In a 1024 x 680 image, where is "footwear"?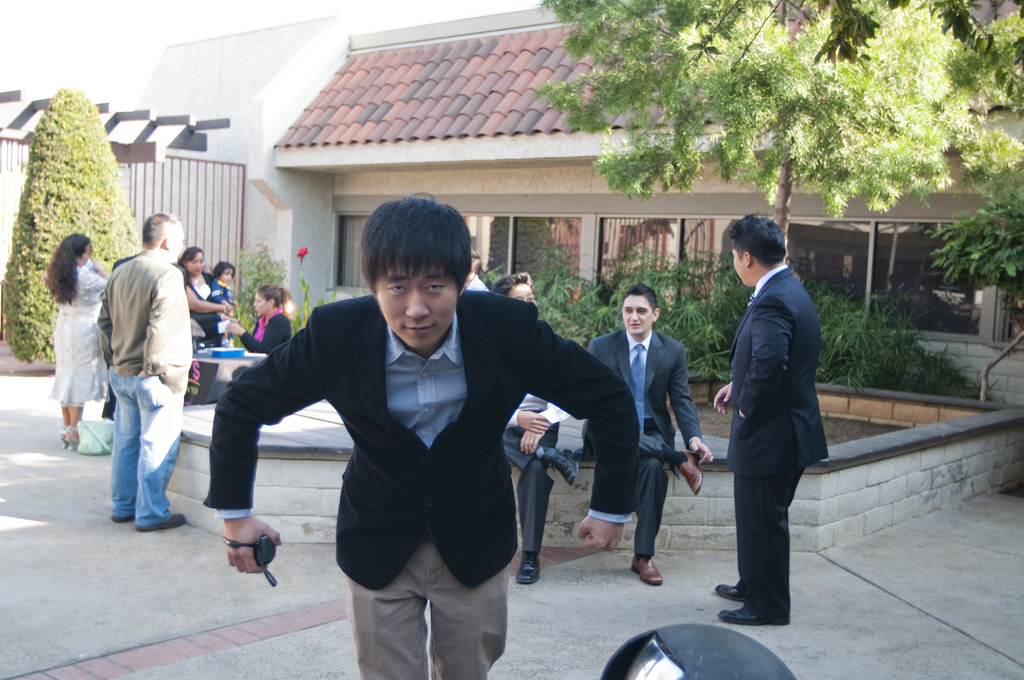
{"x1": 630, "y1": 553, "x2": 662, "y2": 587}.
